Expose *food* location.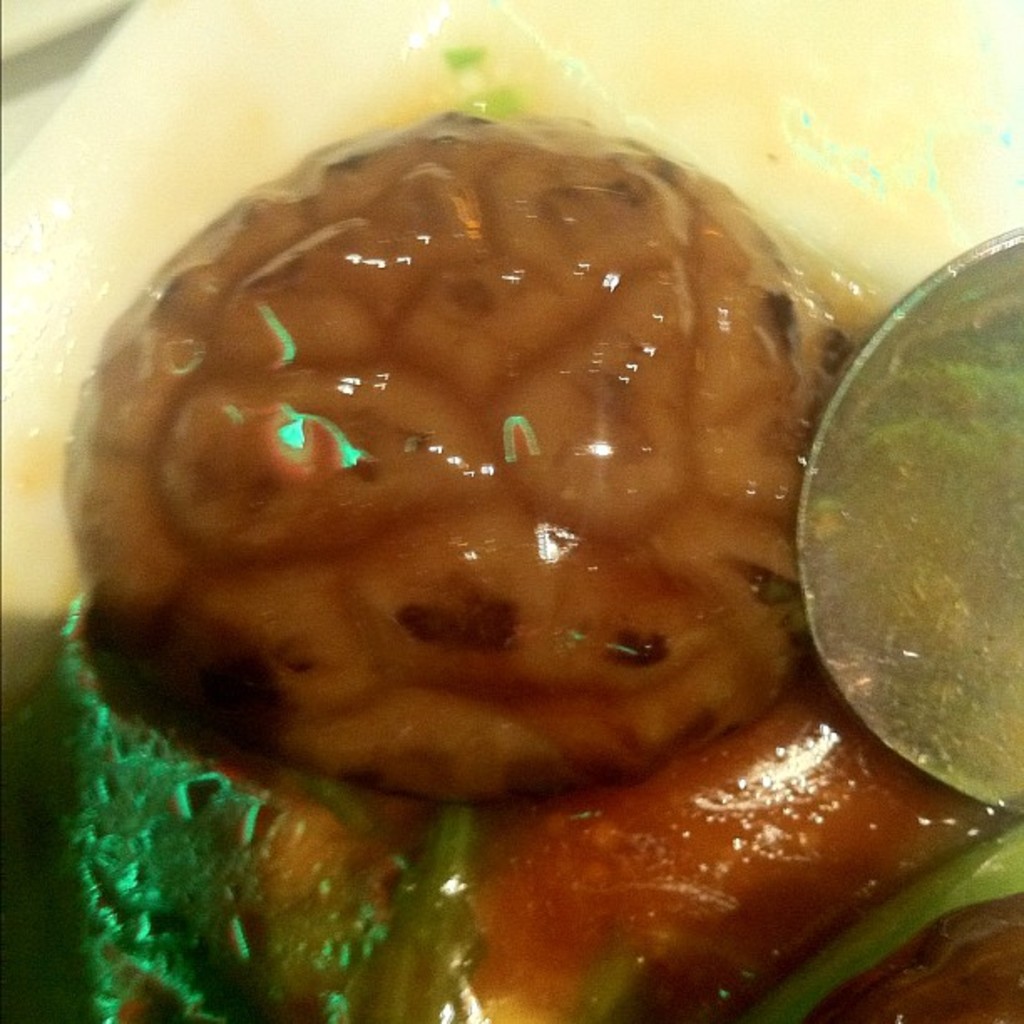
Exposed at 57/84/883/905.
